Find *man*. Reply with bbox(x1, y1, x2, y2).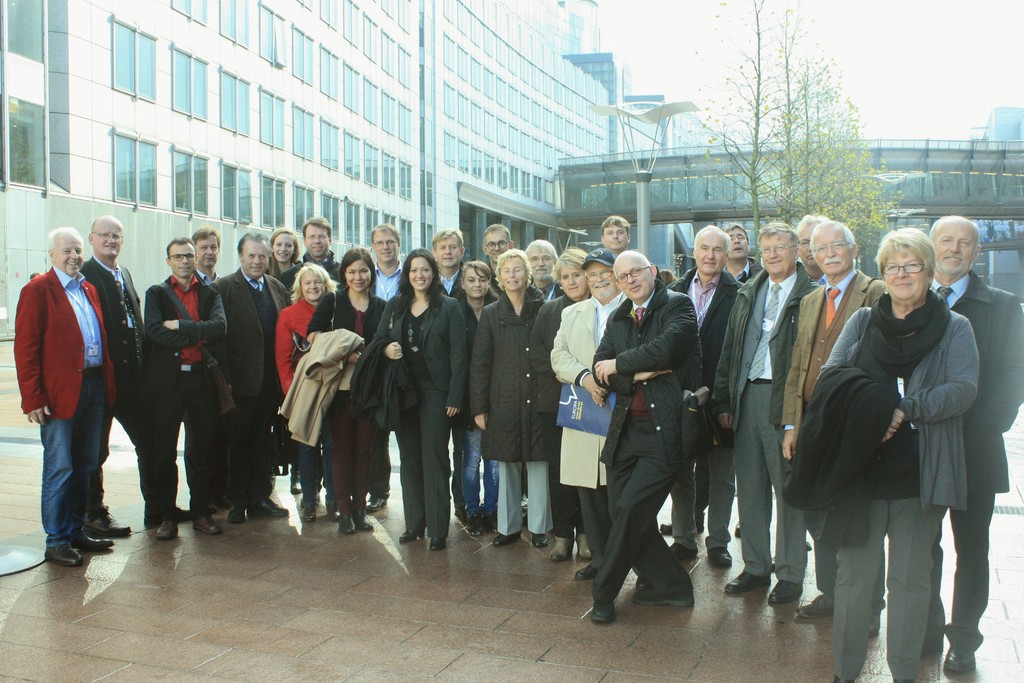
bbox(140, 240, 227, 550).
